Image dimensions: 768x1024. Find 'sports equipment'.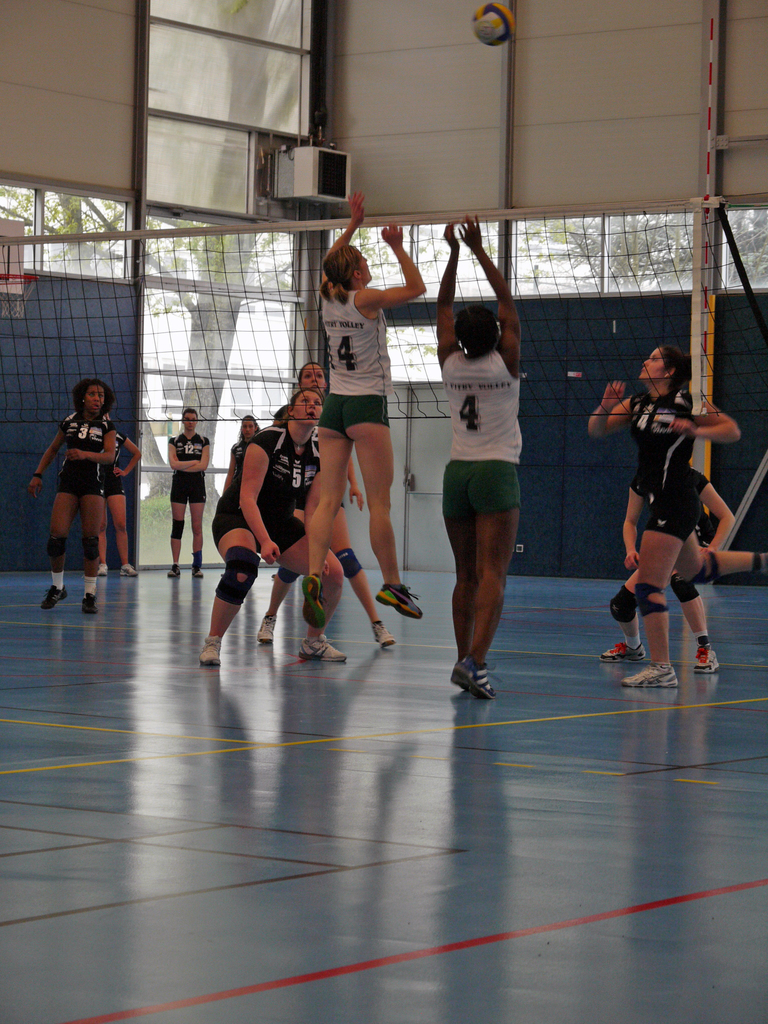
bbox=[0, 202, 767, 426].
